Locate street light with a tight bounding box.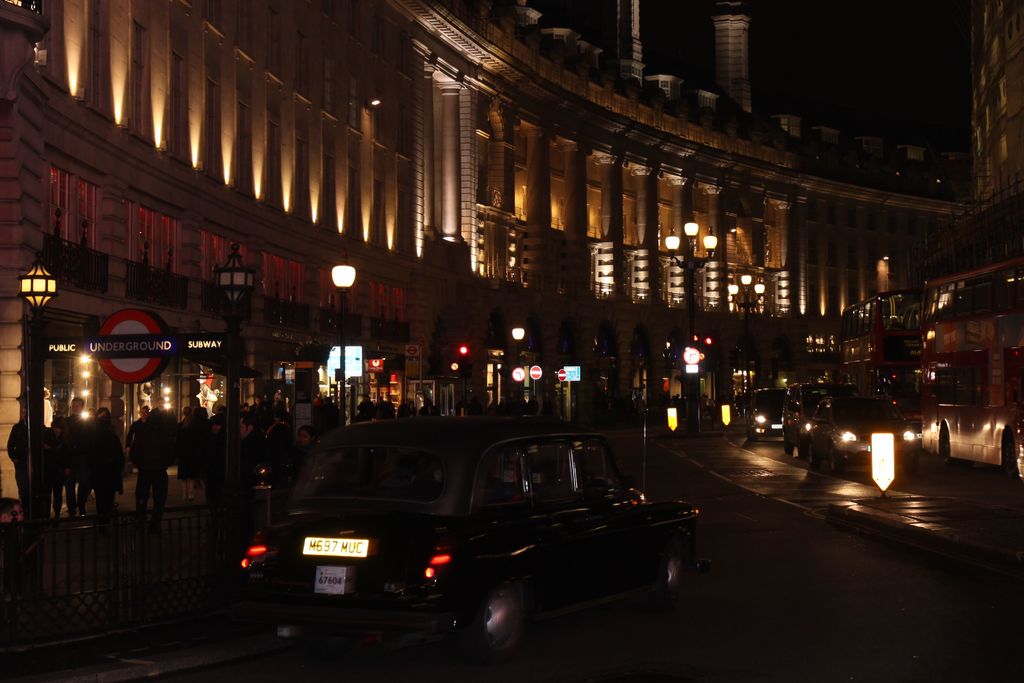
[328, 259, 356, 424].
